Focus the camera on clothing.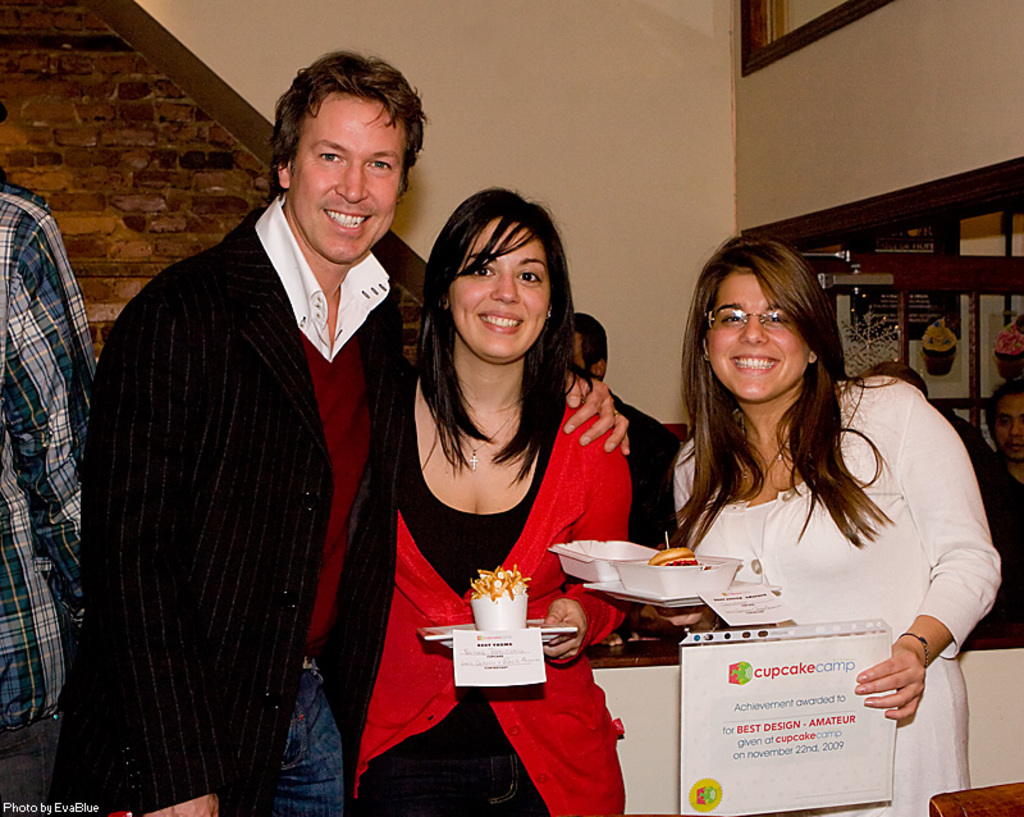
Focus region: [left=616, top=391, right=686, bottom=553].
